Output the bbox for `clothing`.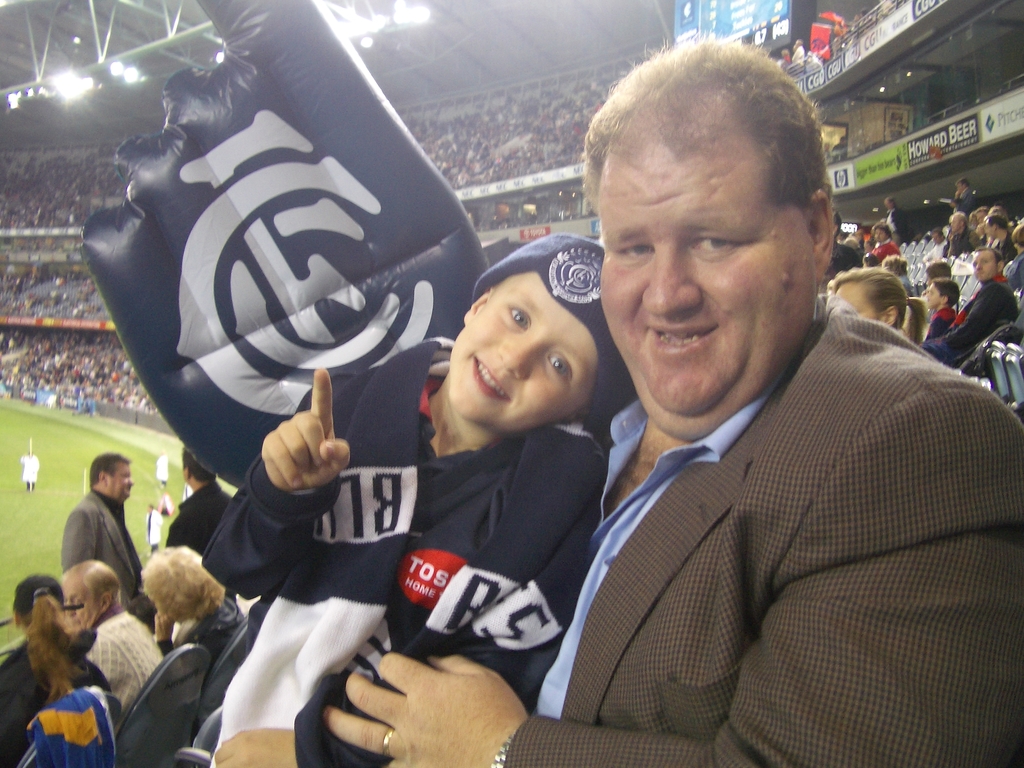
locate(0, 631, 116, 767).
